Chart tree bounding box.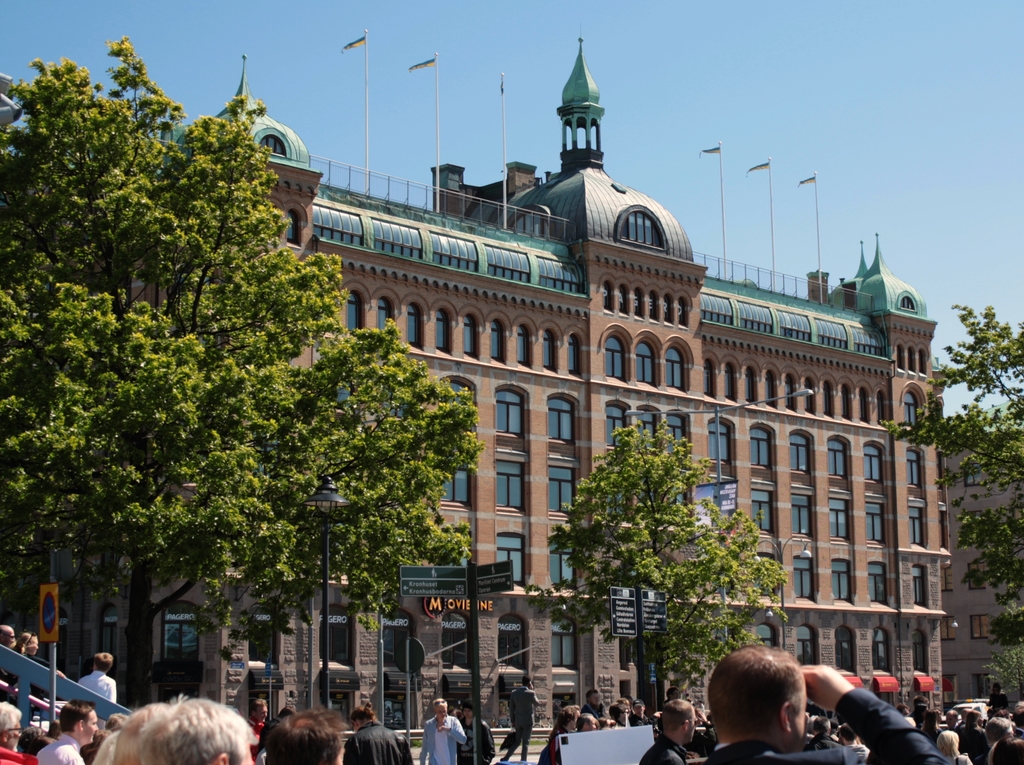
Charted: {"x1": 0, "y1": 37, "x2": 488, "y2": 712}.
